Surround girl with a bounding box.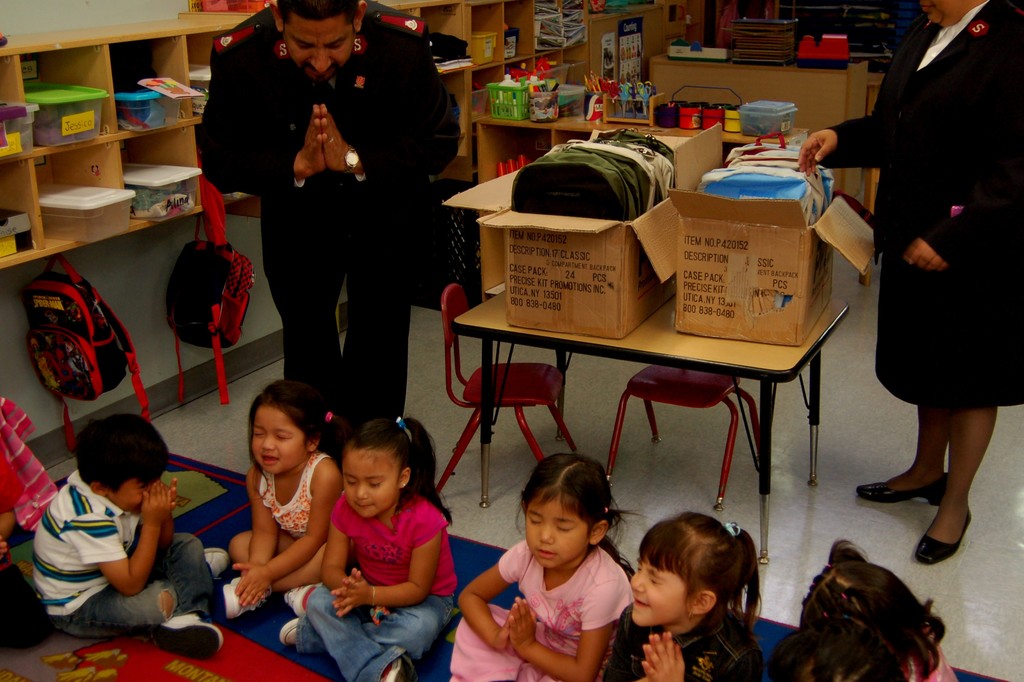
[220, 380, 356, 619].
